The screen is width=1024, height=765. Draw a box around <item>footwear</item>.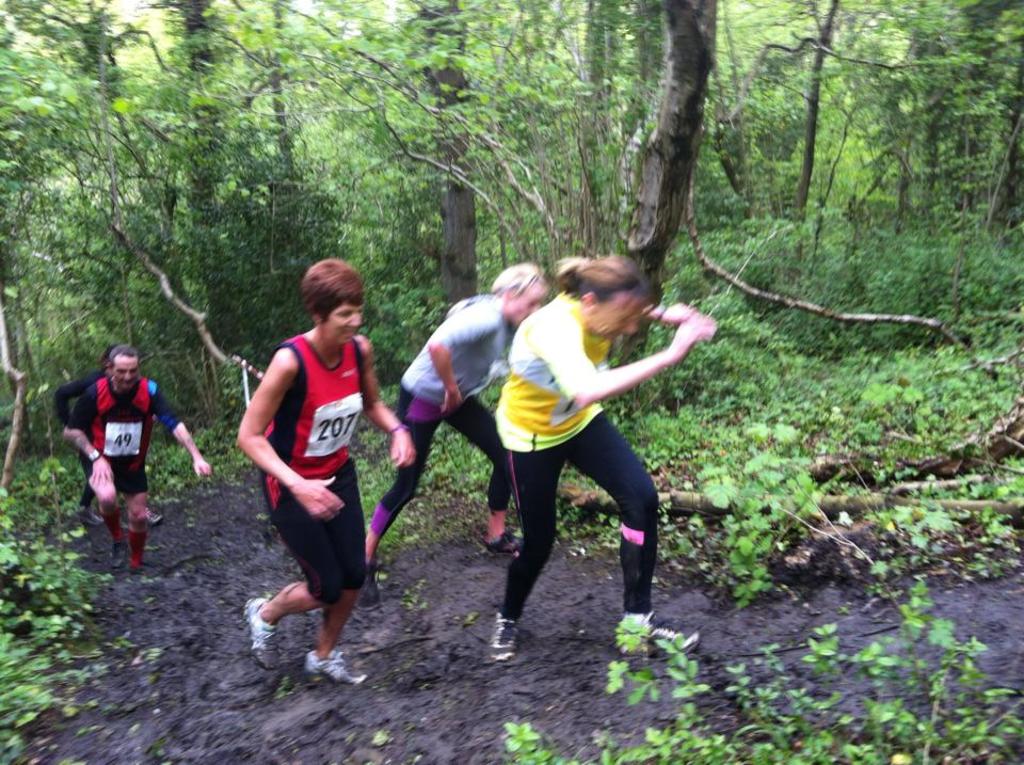
box=[79, 507, 101, 526].
